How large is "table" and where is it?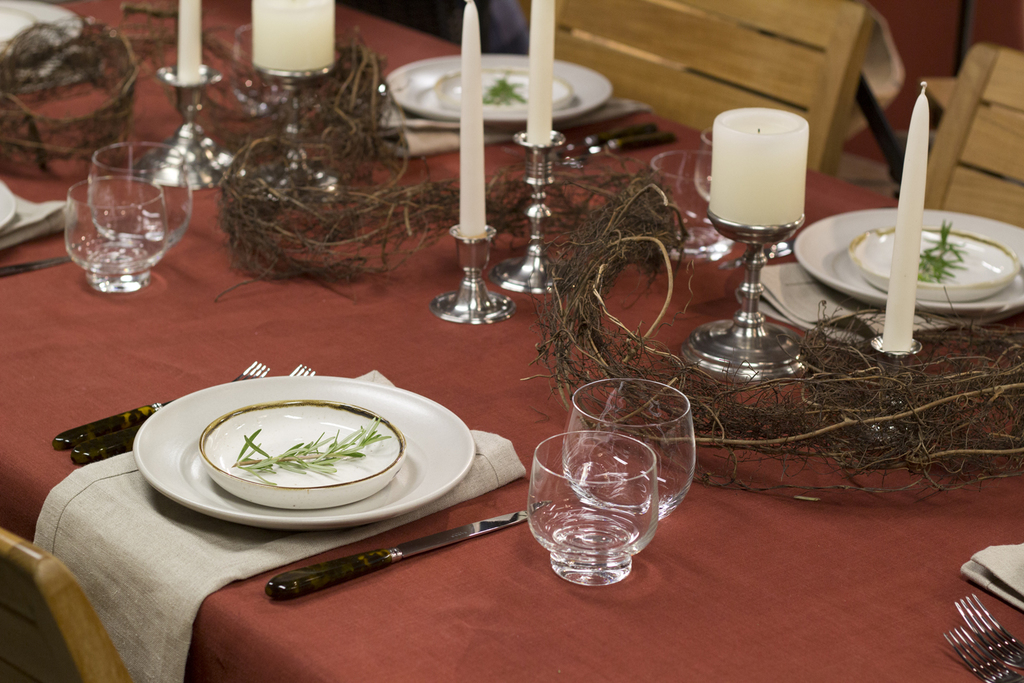
Bounding box: rect(0, 0, 1023, 682).
